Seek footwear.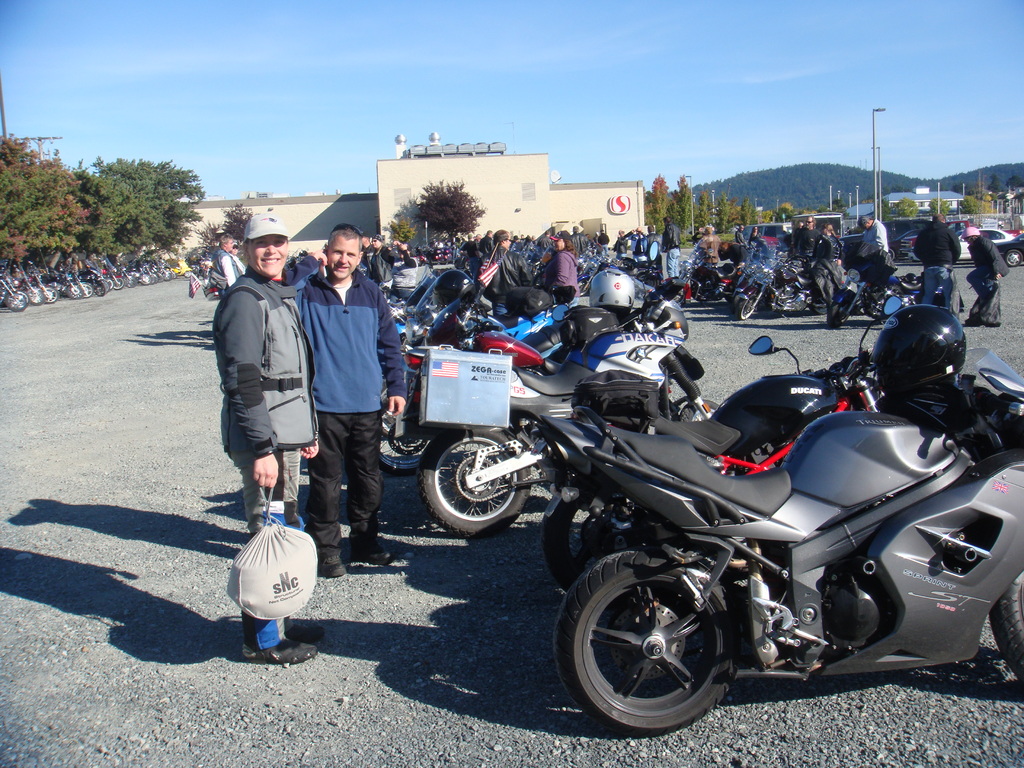
region(317, 550, 345, 578).
